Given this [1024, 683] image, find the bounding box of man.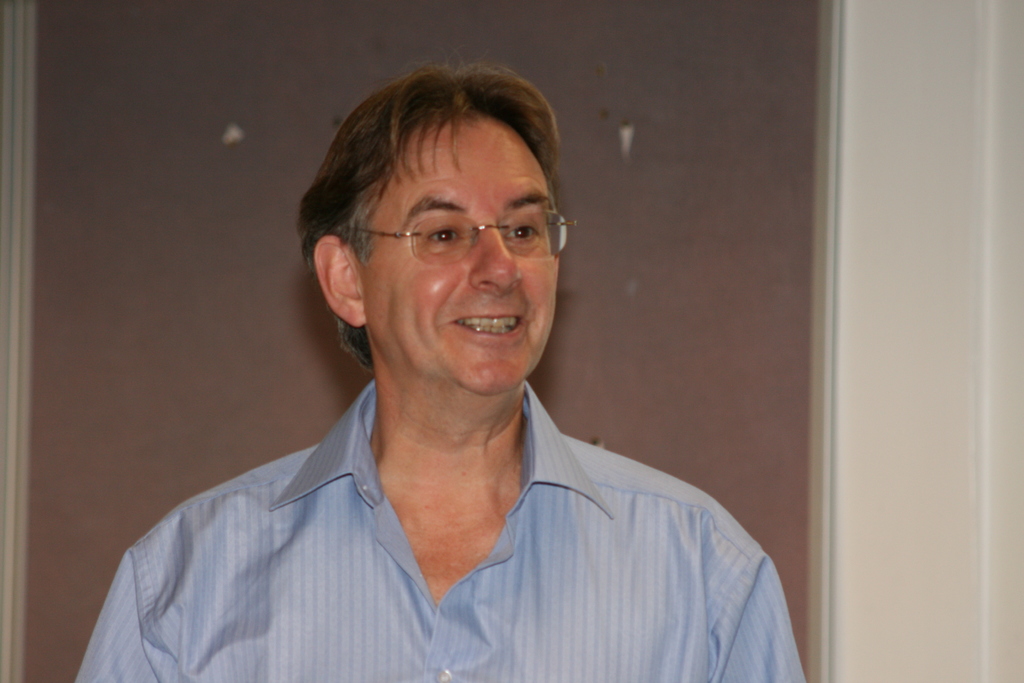
region(70, 71, 806, 682).
